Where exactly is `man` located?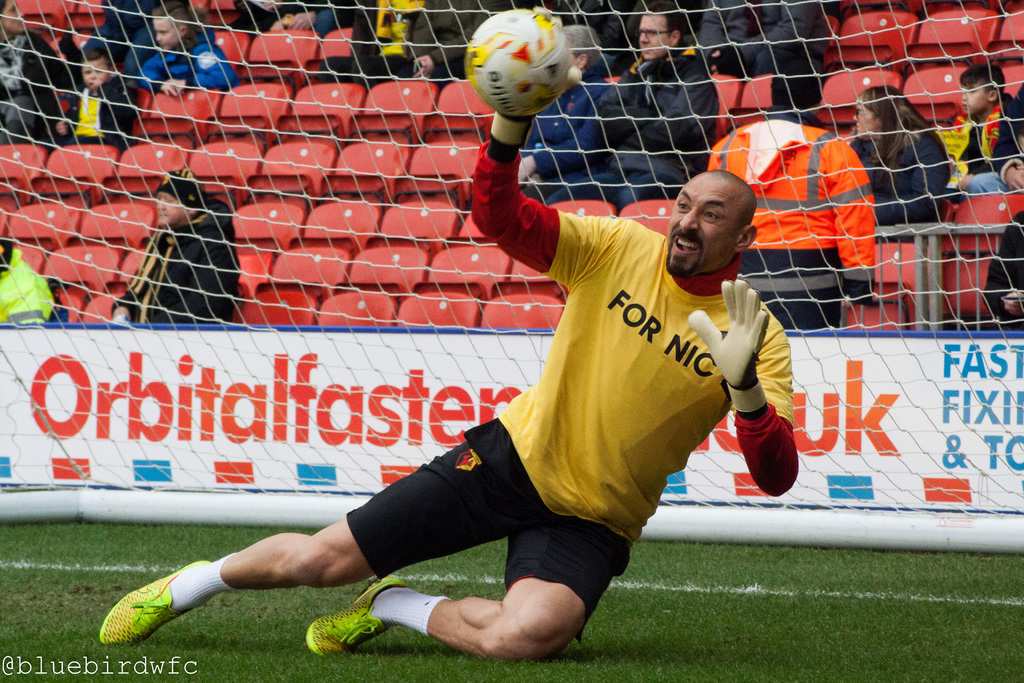
Its bounding box is box=[969, 78, 1023, 193].
